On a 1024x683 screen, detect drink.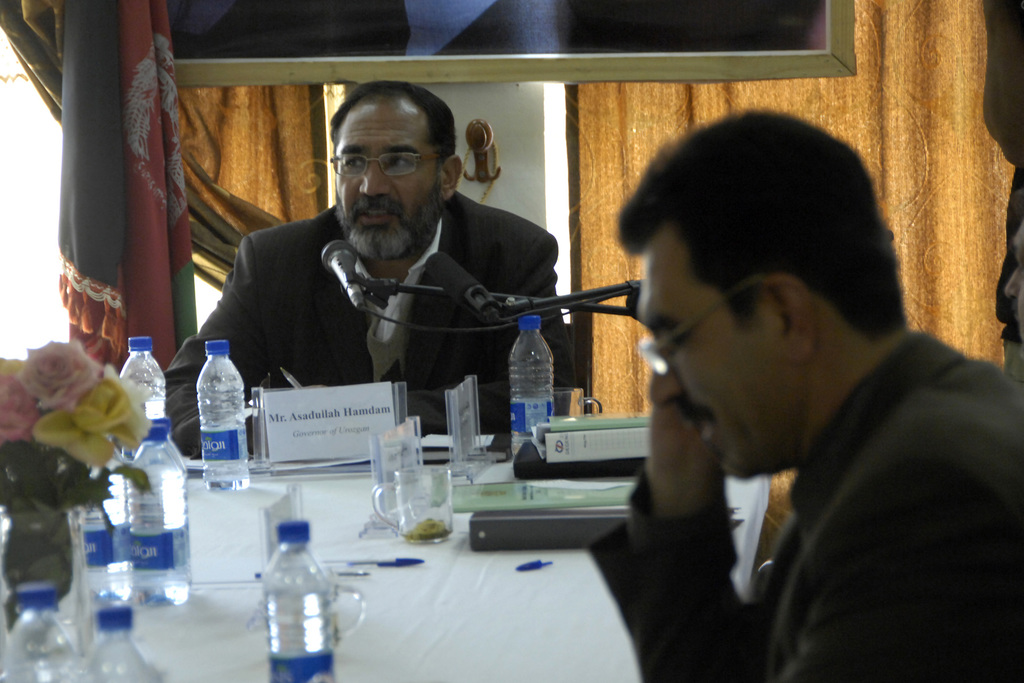
rect(114, 459, 194, 609).
